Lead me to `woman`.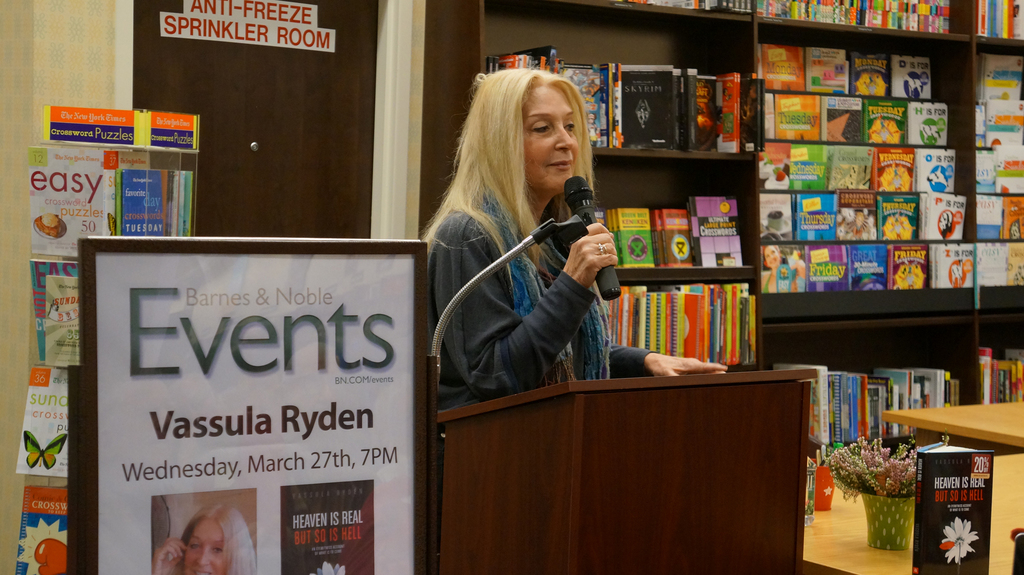
Lead to 404/61/730/386.
